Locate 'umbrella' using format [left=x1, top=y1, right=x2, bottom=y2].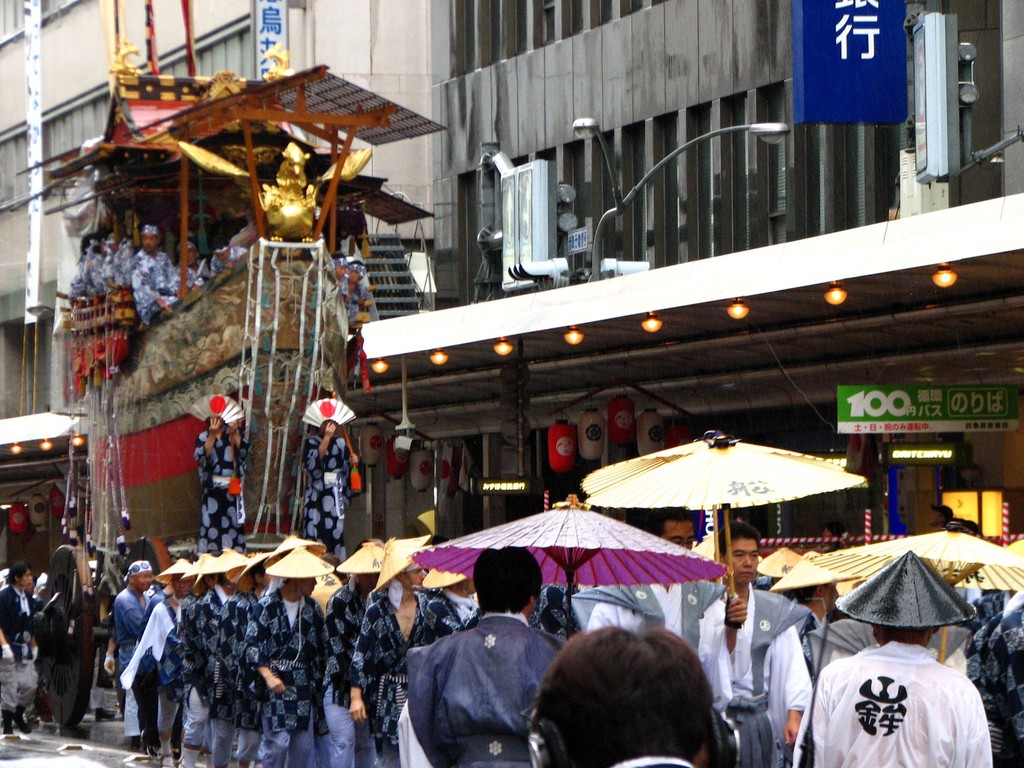
[left=586, top=434, right=867, bottom=600].
